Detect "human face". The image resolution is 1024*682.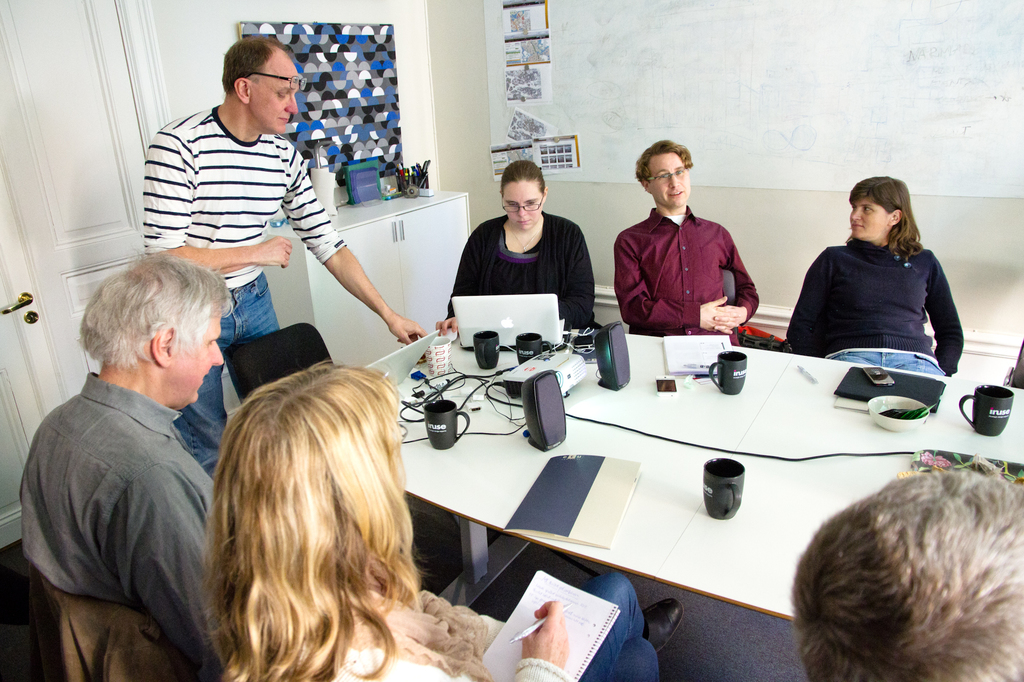
left=252, top=45, right=300, bottom=136.
